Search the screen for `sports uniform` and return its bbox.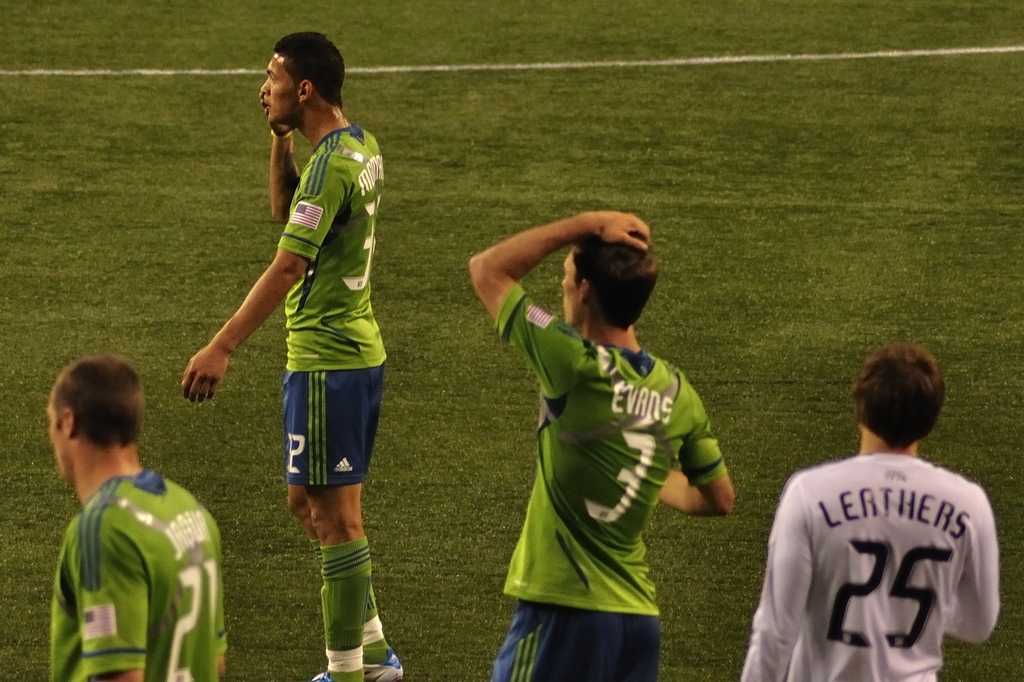
Found: rect(51, 465, 235, 681).
